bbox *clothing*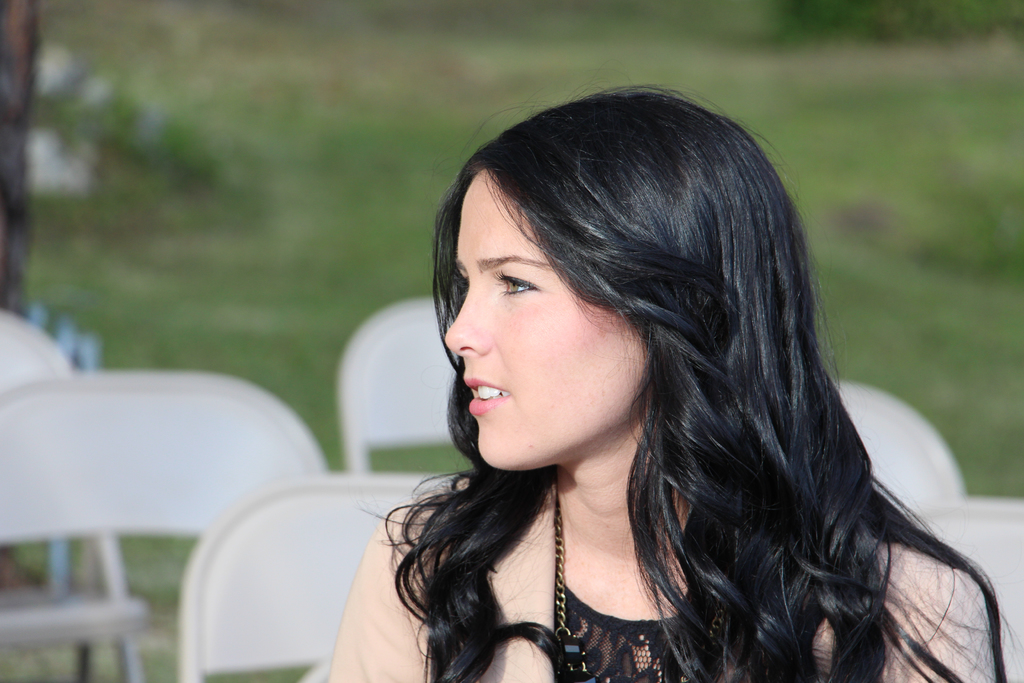
<box>282,192,991,669</box>
